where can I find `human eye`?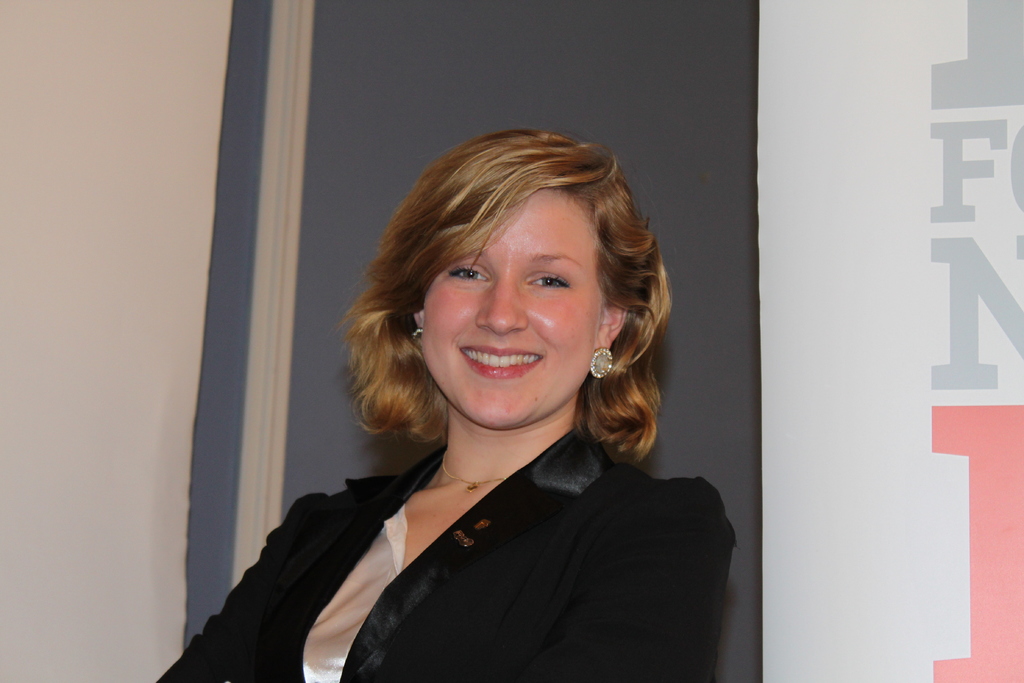
You can find it at 447 261 493 283.
